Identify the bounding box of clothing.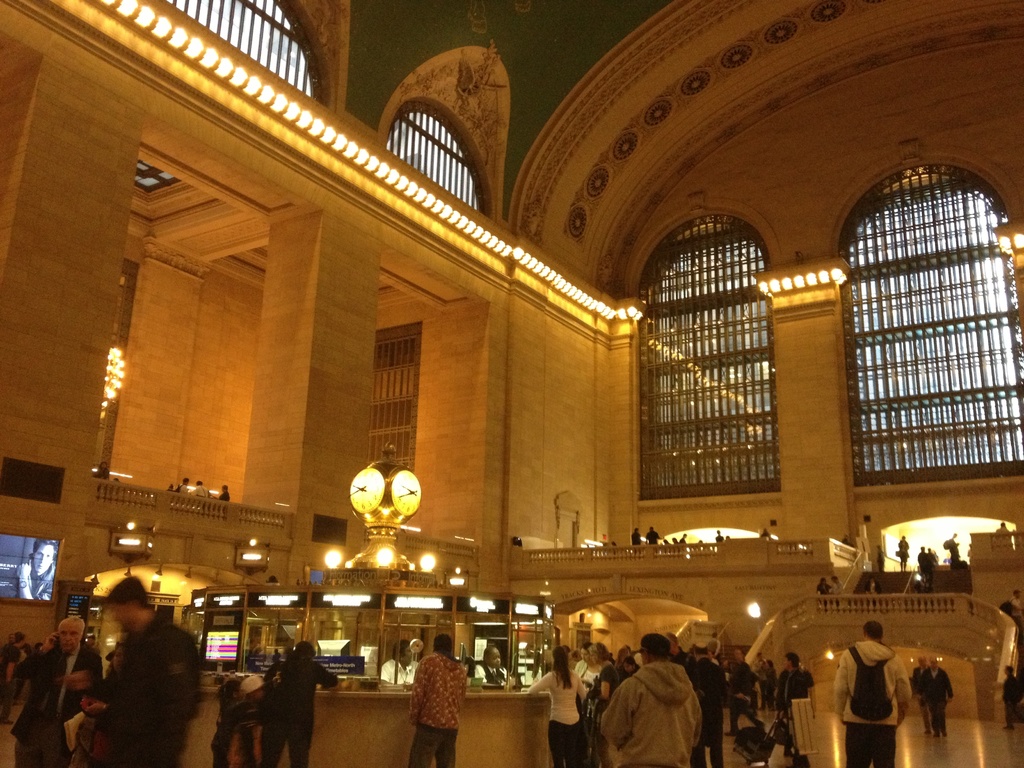
crop(648, 532, 661, 543).
